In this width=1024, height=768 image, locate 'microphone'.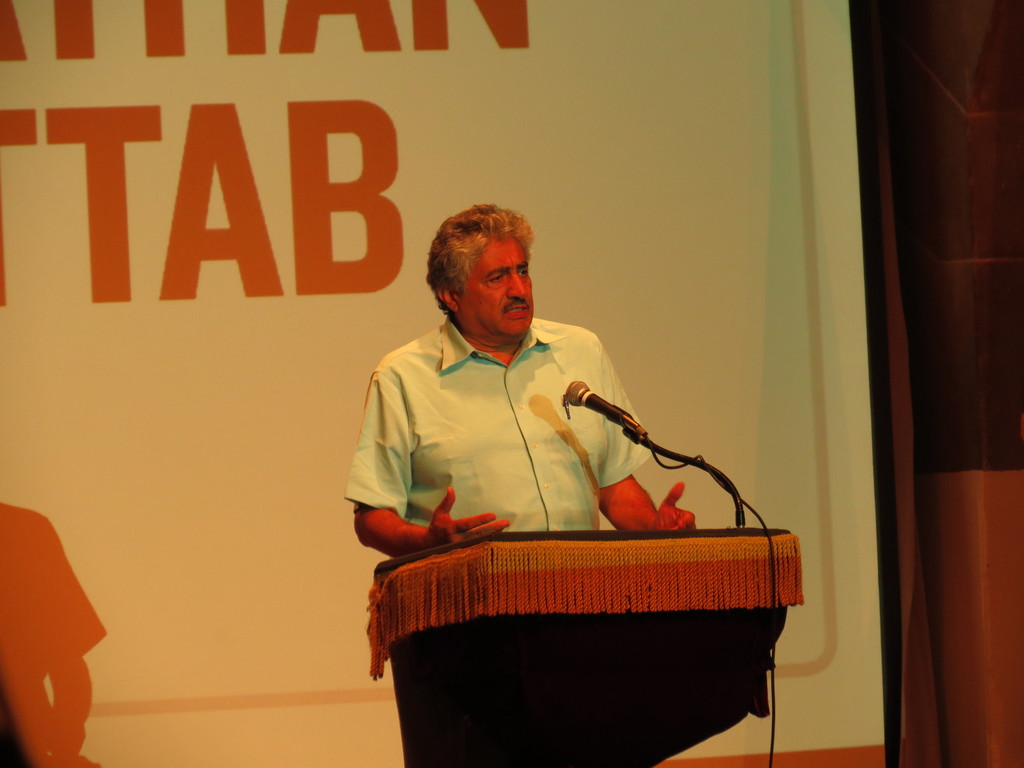
Bounding box: bbox=(565, 378, 627, 422).
